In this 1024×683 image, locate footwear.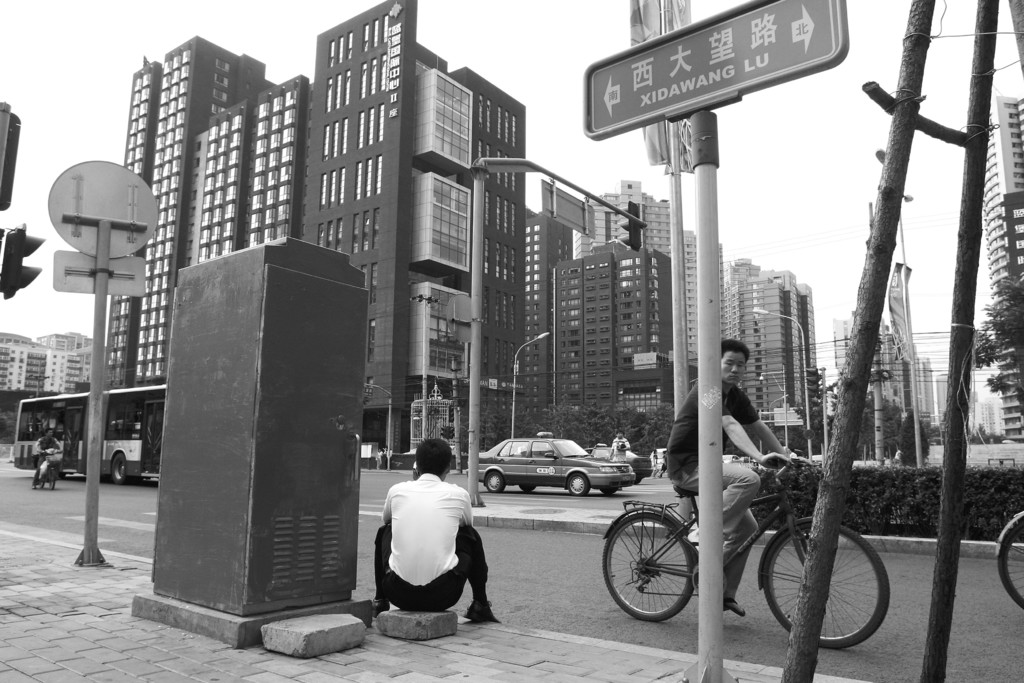
Bounding box: box=[374, 598, 390, 620].
